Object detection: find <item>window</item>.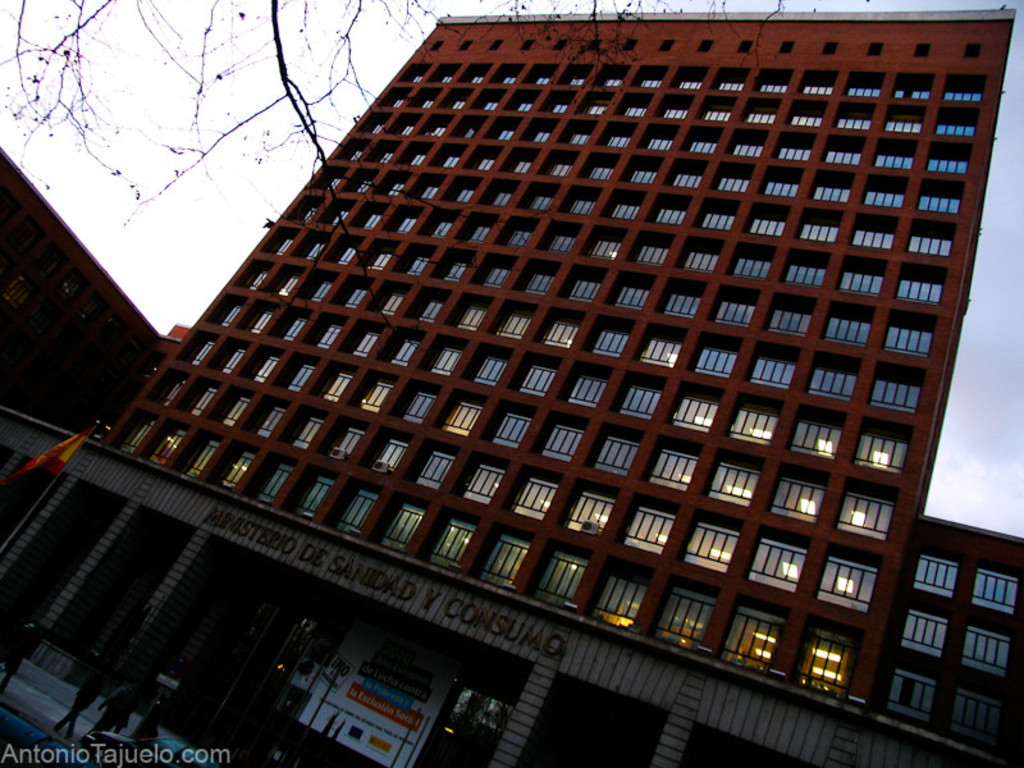
630:172:655:184.
